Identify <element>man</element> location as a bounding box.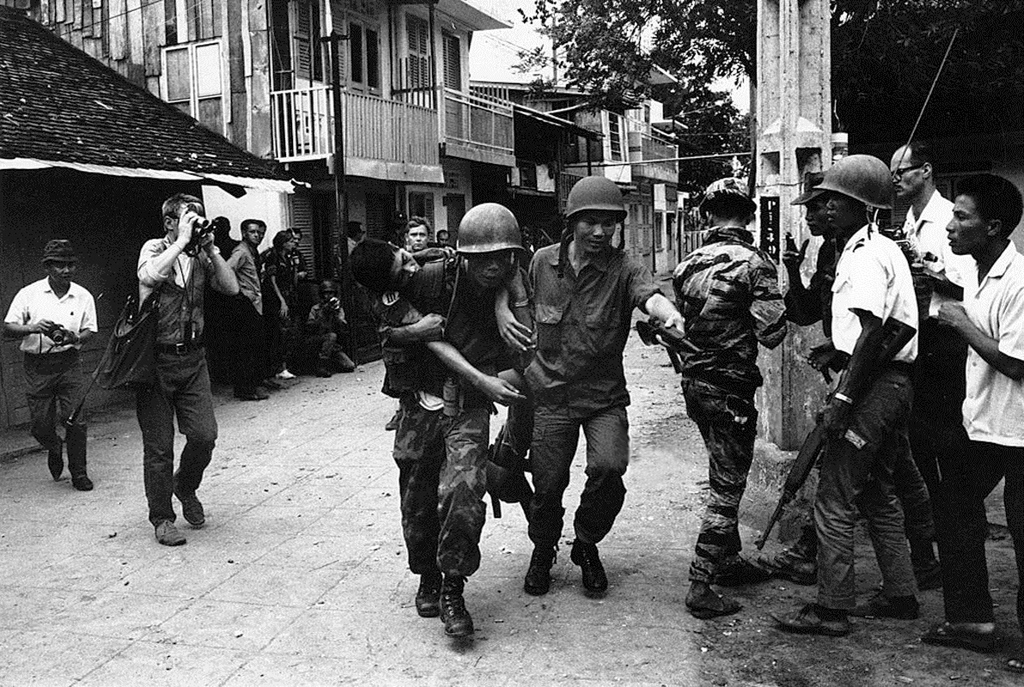
{"left": 436, "top": 233, "right": 453, "bottom": 252}.
